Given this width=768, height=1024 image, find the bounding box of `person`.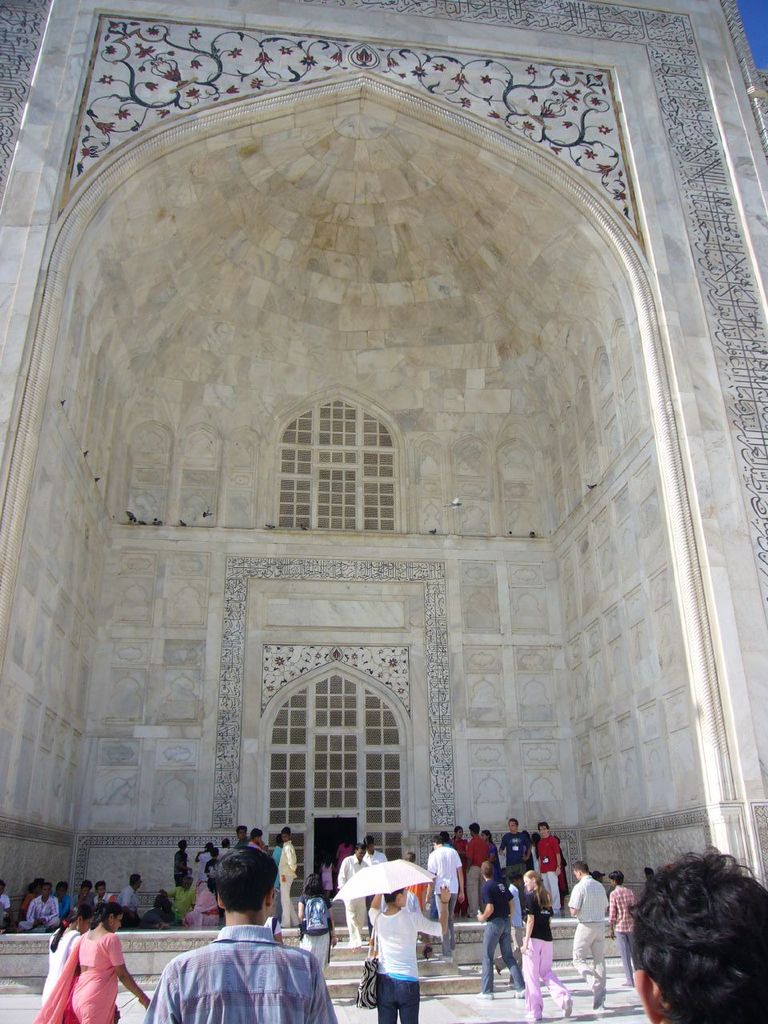
(left=605, top=867, right=640, bottom=983).
